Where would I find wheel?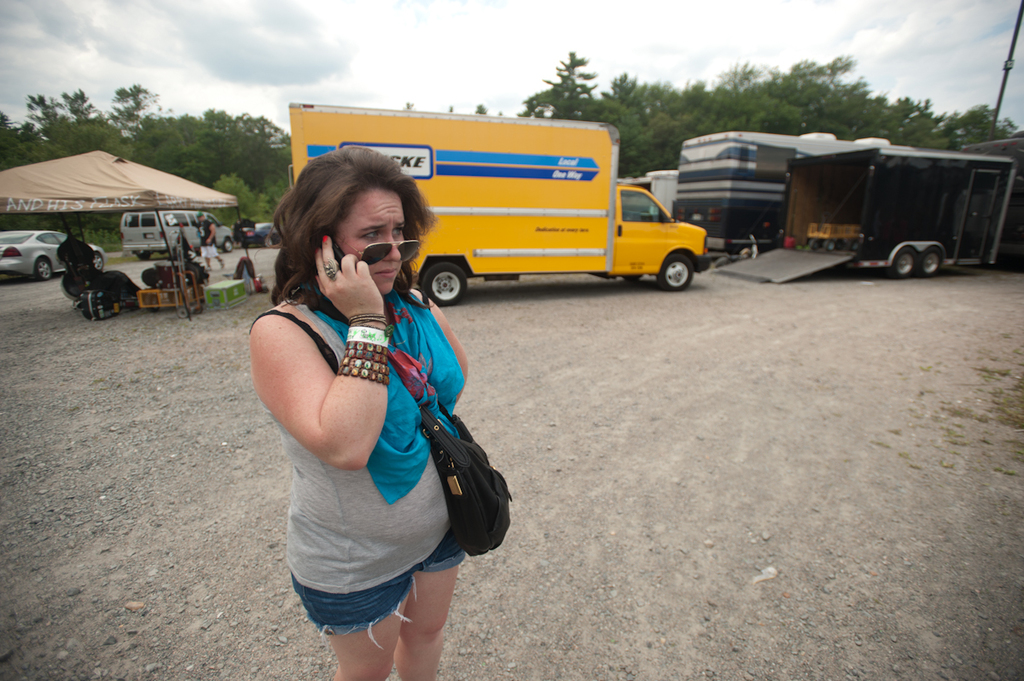
At <region>424, 260, 467, 303</region>.
